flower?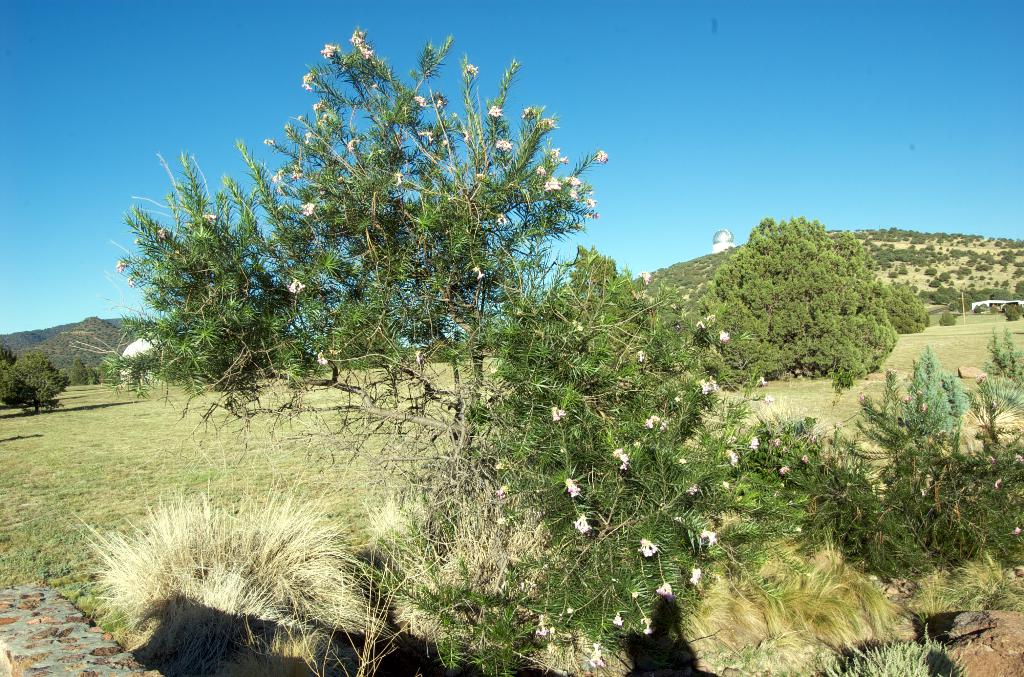
bbox=(636, 269, 652, 283)
